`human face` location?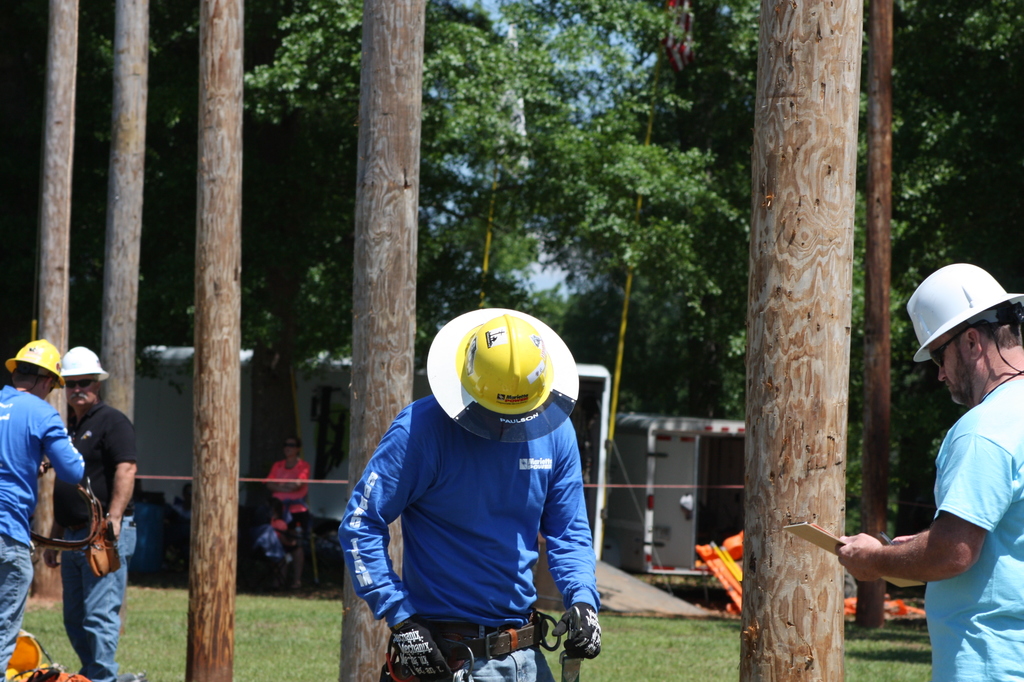
box=[64, 375, 94, 405]
